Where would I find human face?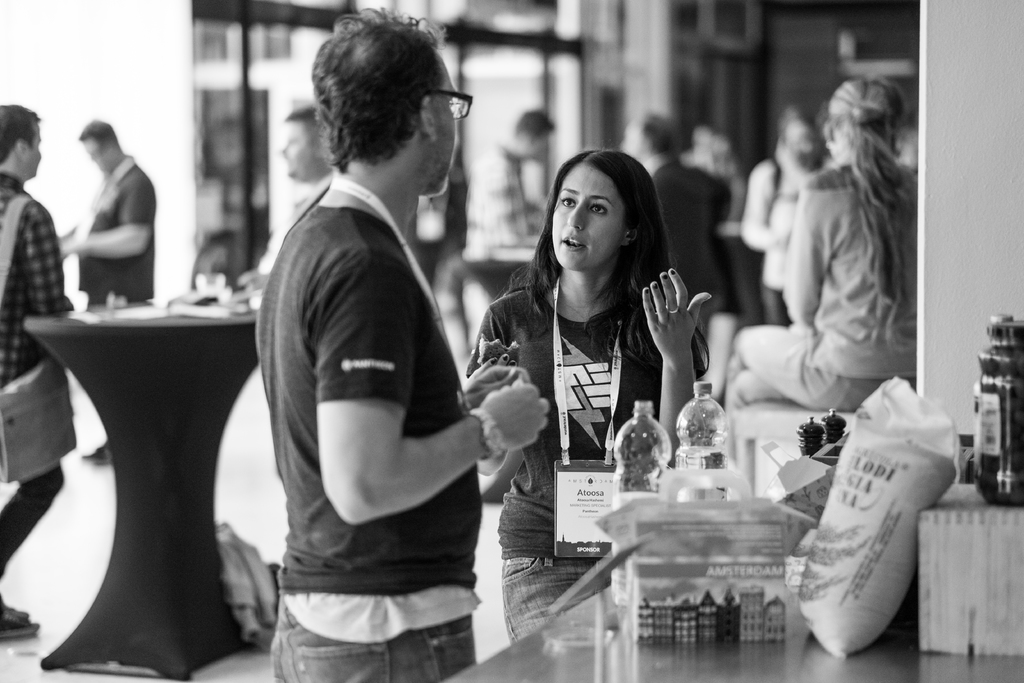
At x1=434, y1=70, x2=459, y2=199.
